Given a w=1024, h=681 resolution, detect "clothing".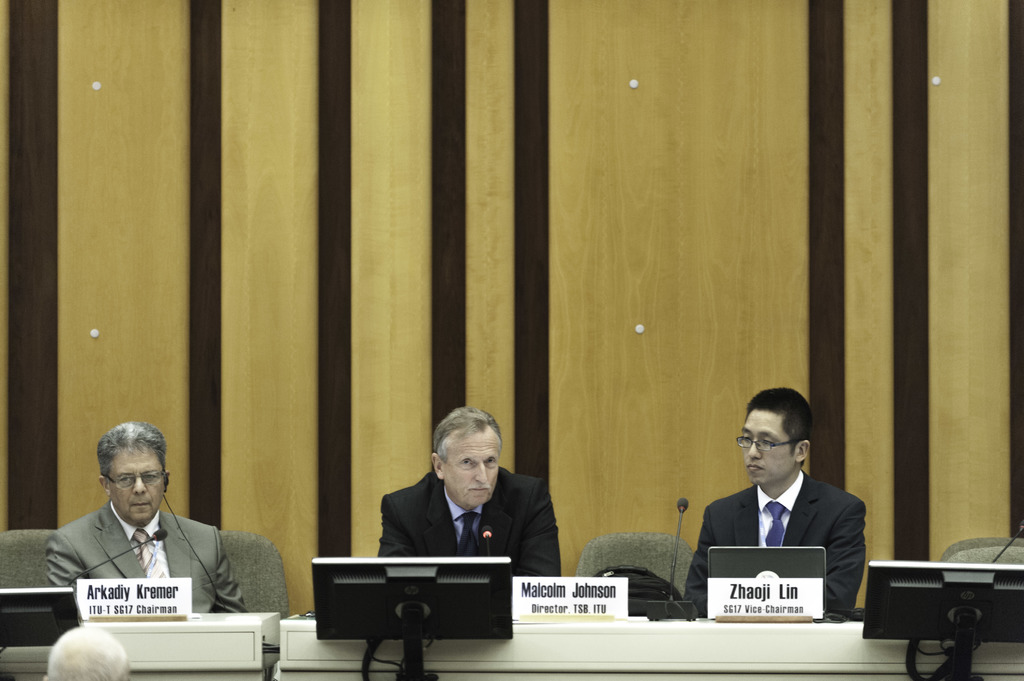
(380, 463, 557, 576).
